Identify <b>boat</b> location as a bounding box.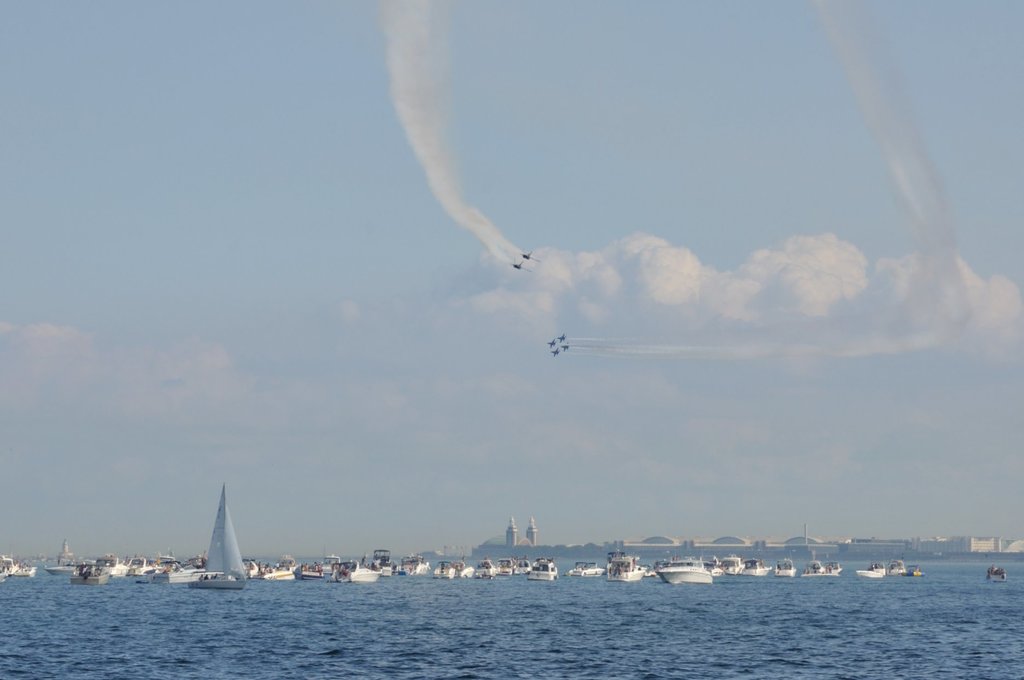
<box>20,563,38,578</box>.
